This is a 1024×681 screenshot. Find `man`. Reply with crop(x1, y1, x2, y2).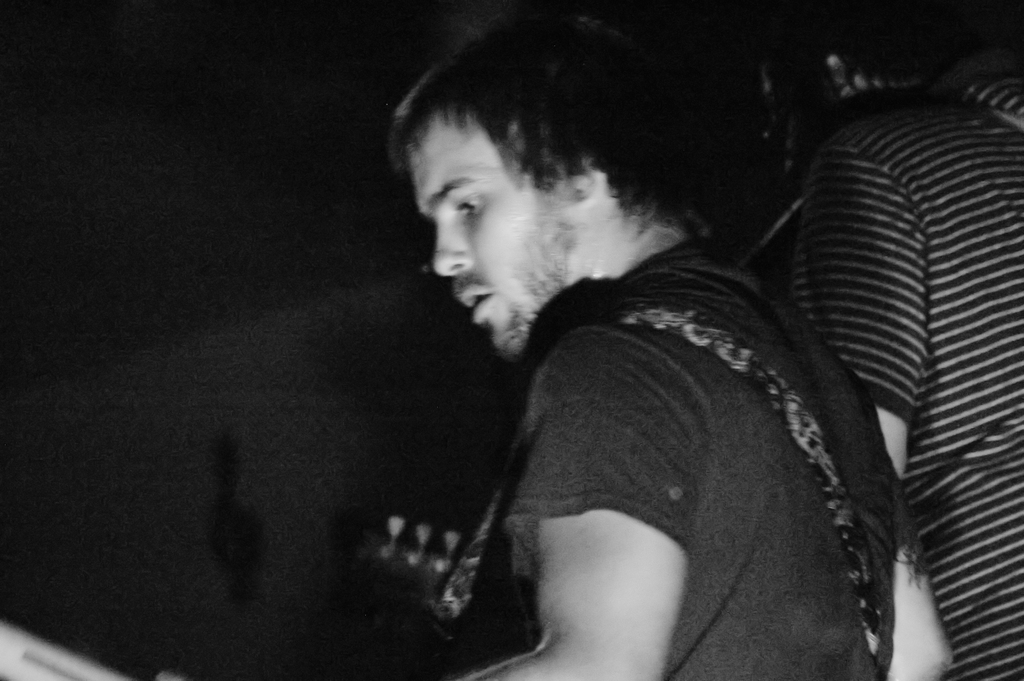
crop(168, 0, 897, 680).
